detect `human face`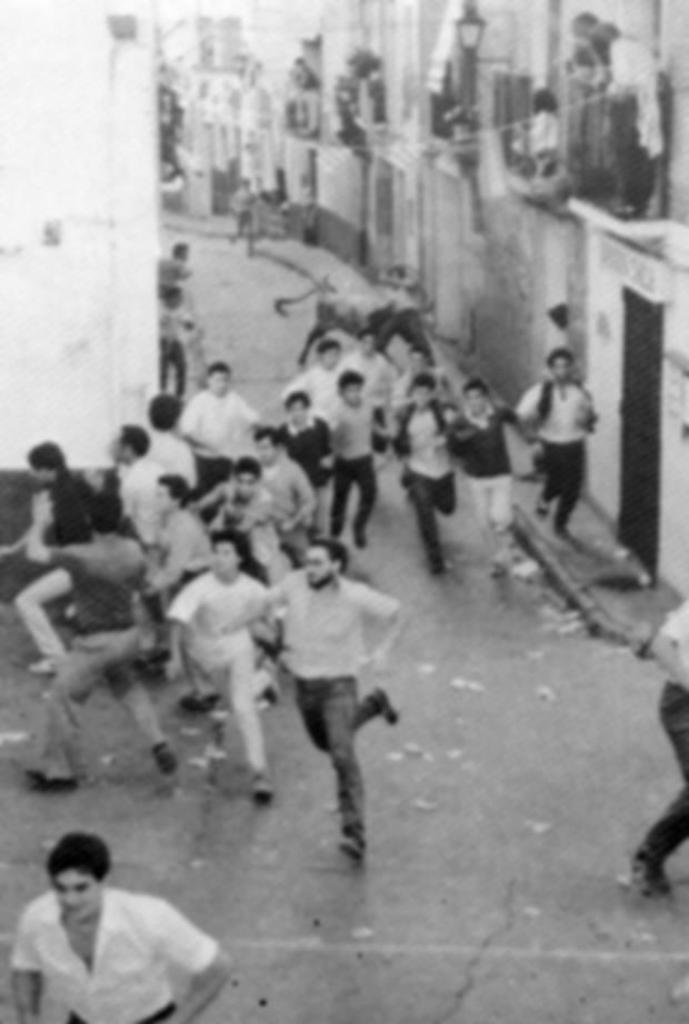
304 550 337 585
